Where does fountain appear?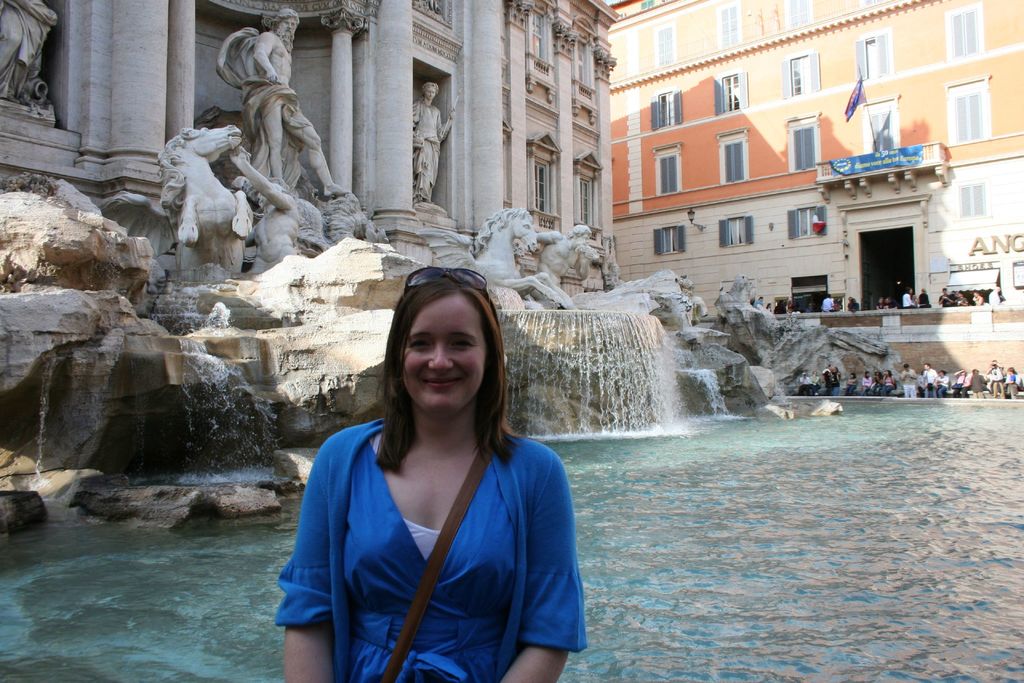
Appears at {"left": 0, "top": 118, "right": 1023, "bottom": 682}.
